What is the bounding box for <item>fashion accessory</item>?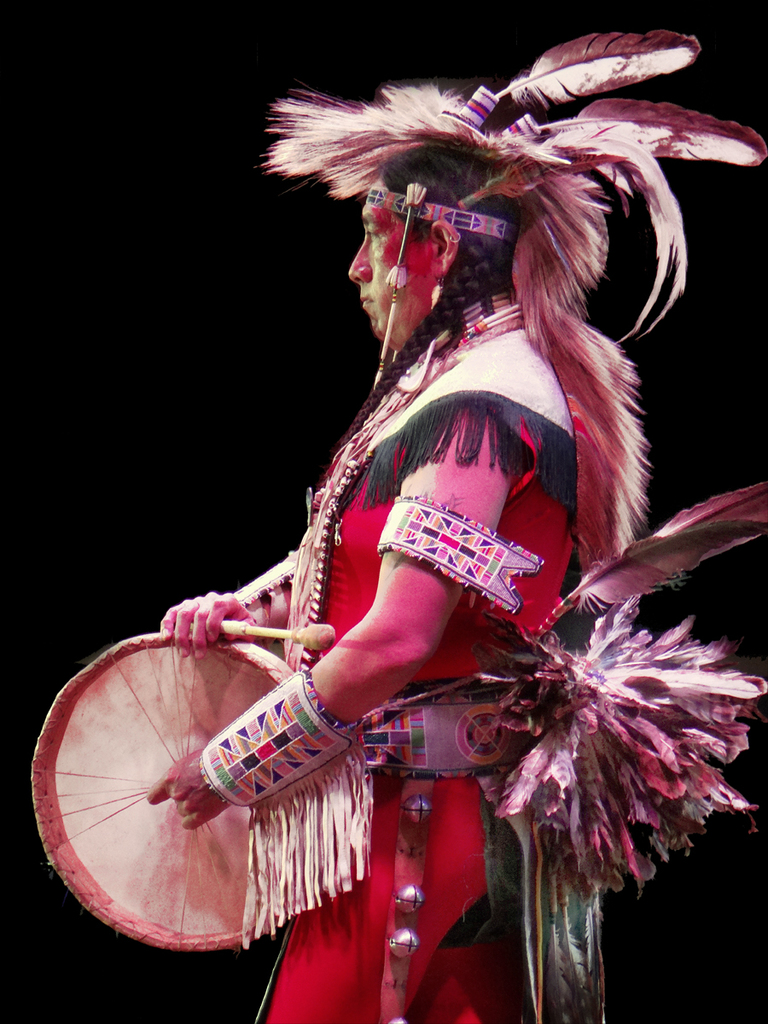
BBox(531, 486, 767, 643).
